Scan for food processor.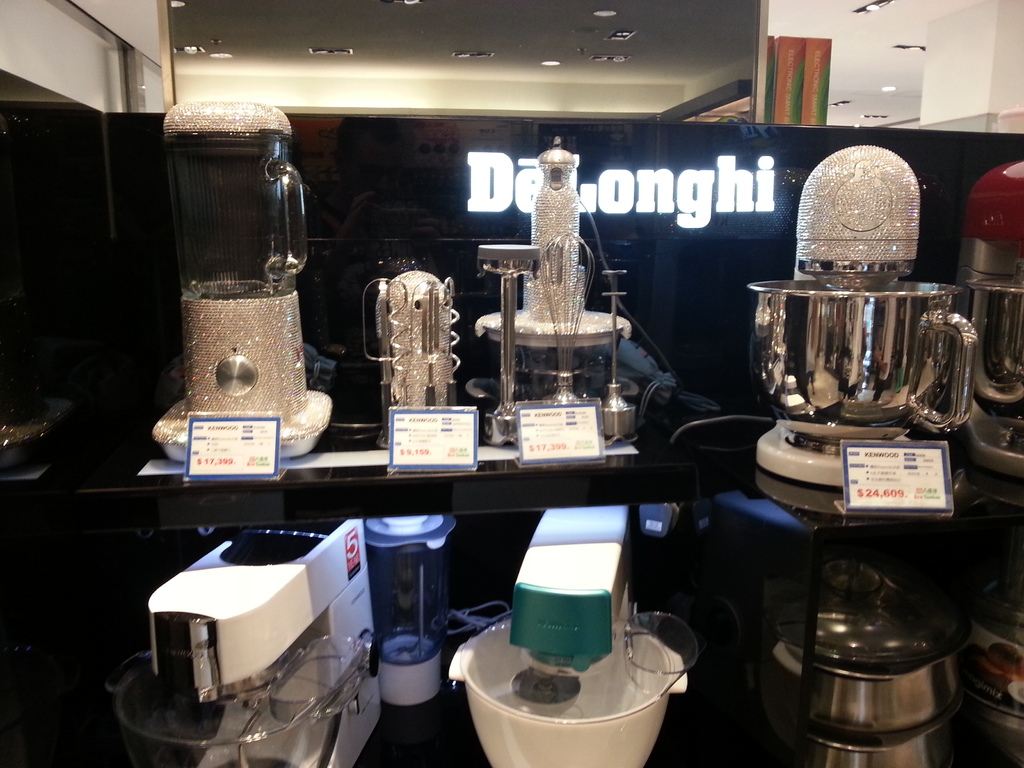
Scan result: <region>107, 517, 385, 767</region>.
